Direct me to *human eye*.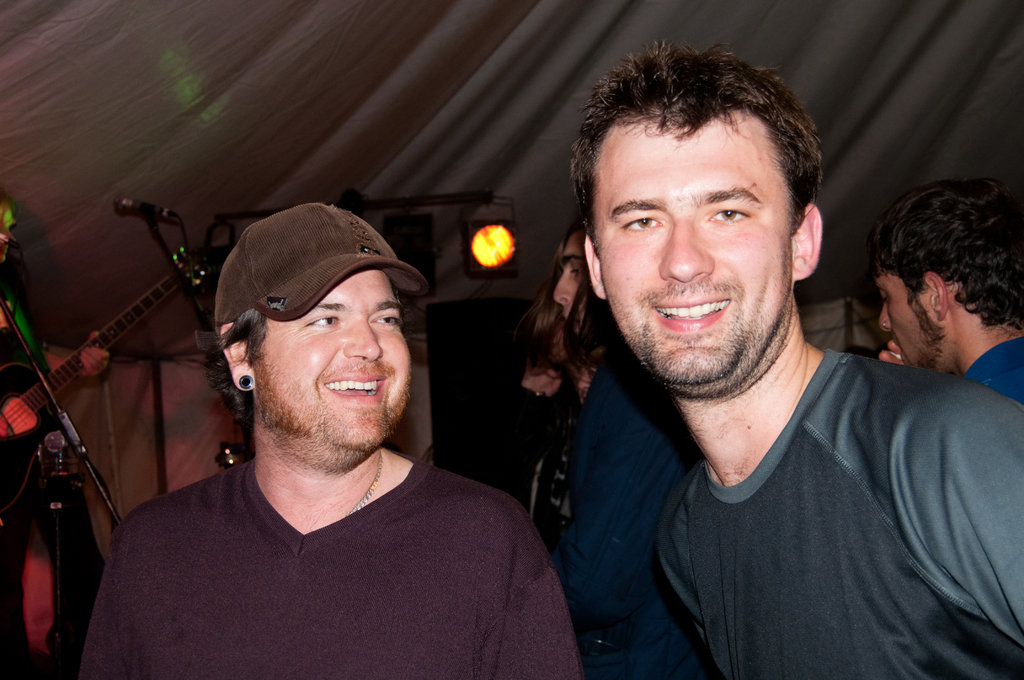
Direction: (left=706, top=205, right=752, bottom=227).
